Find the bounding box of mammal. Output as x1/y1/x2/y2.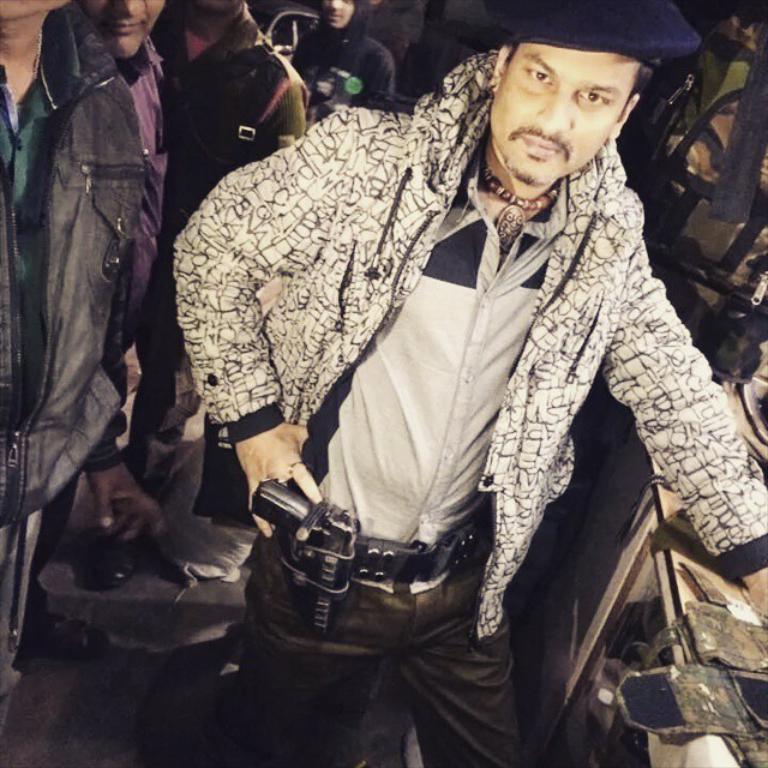
151/0/311/558.
